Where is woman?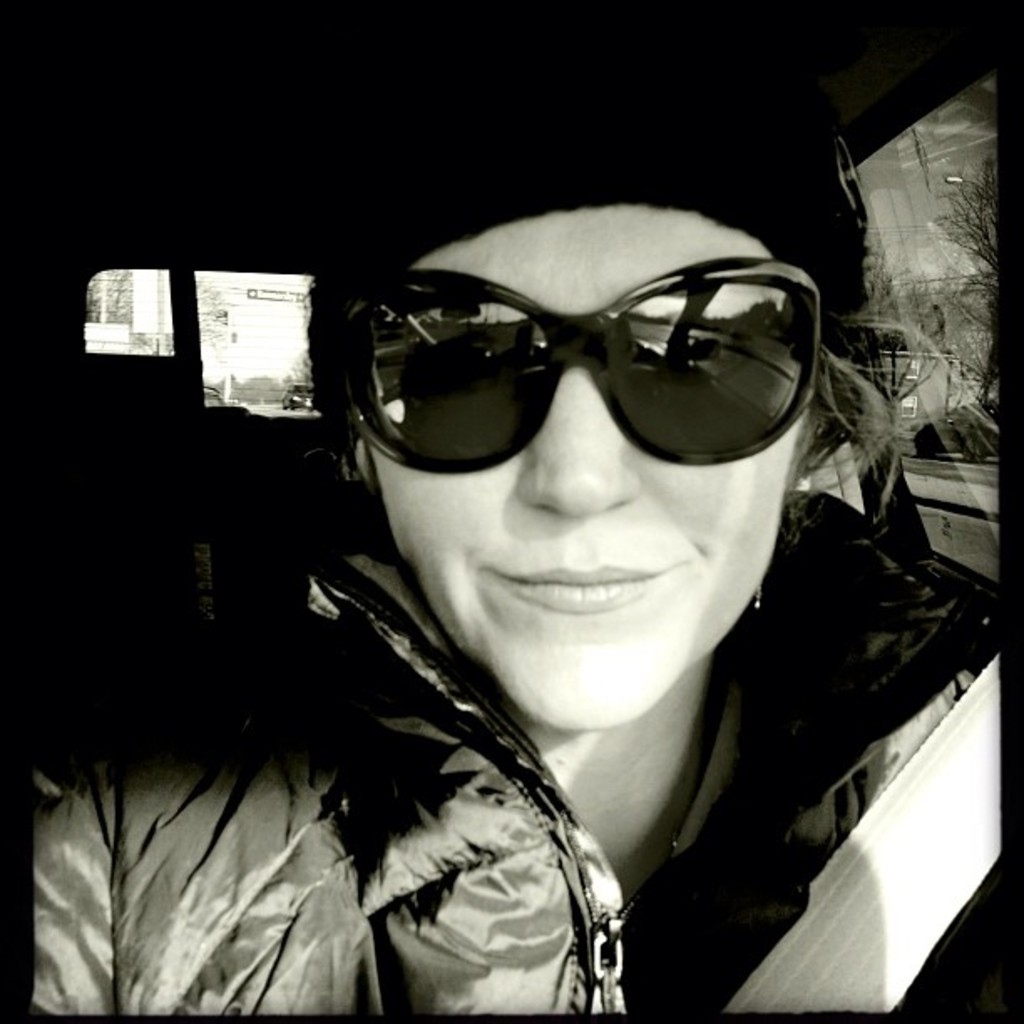
[15, 0, 997, 1004].
